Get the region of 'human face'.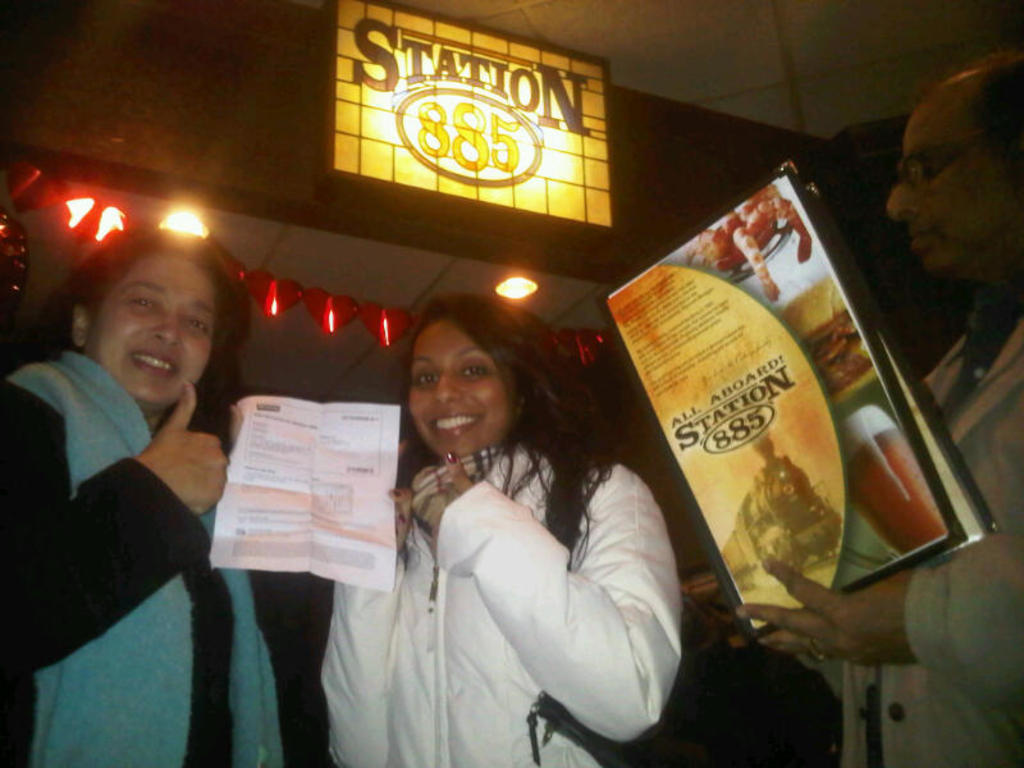
detection(106, 262, 210, 402).
